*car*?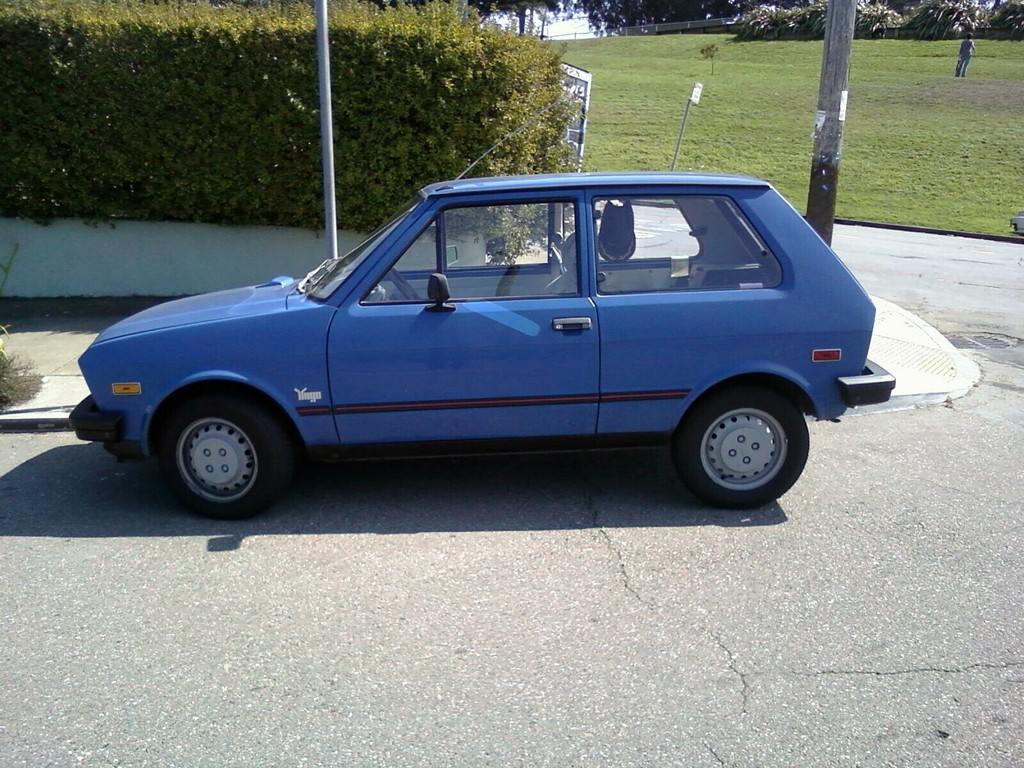
[60, 102, 897, 527]
